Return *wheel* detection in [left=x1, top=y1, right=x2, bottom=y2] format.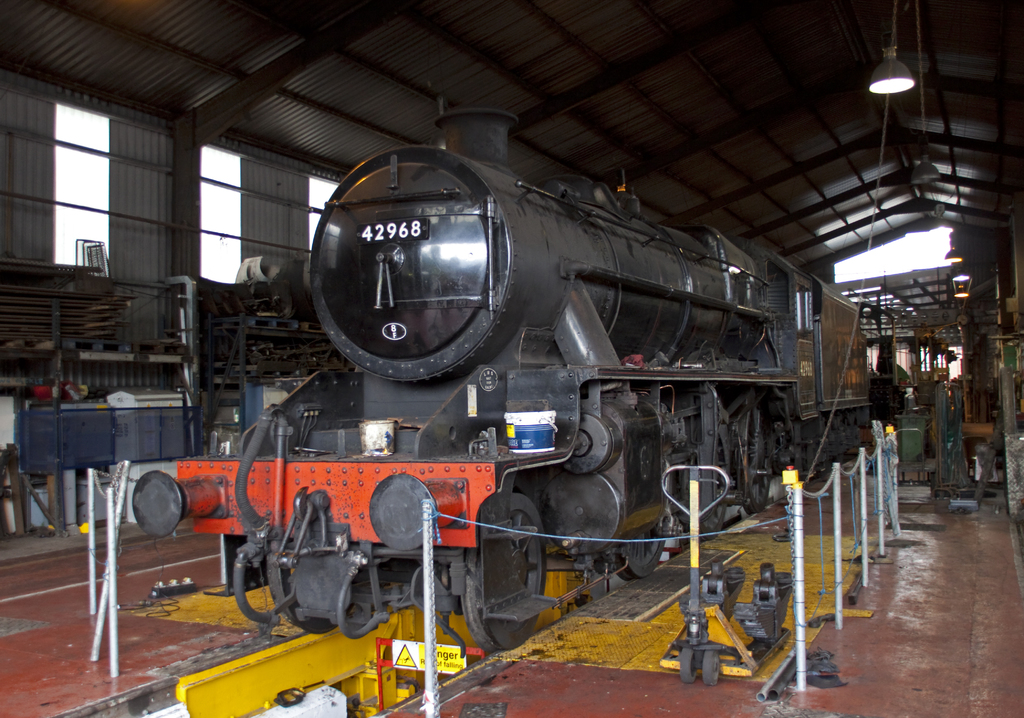
[left=732, top=396, right=769, bottom=516].
